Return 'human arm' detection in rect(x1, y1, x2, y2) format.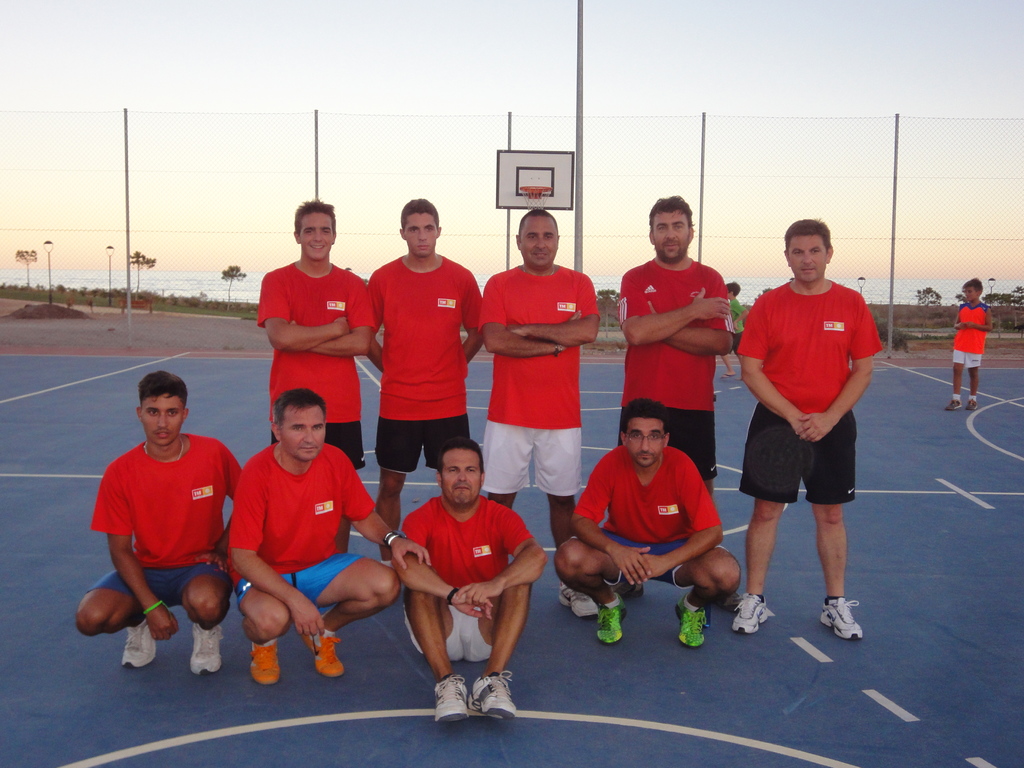
rect(803, 280, 884, 444).
